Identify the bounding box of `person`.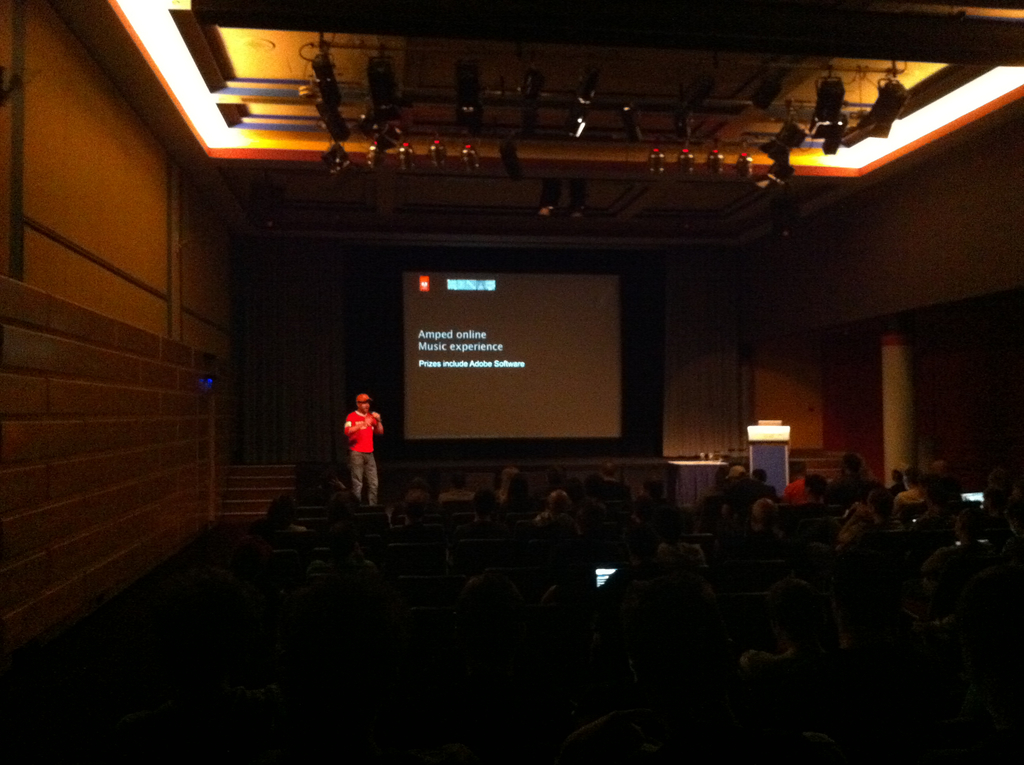
bbox(744, 574, 832, 670).
